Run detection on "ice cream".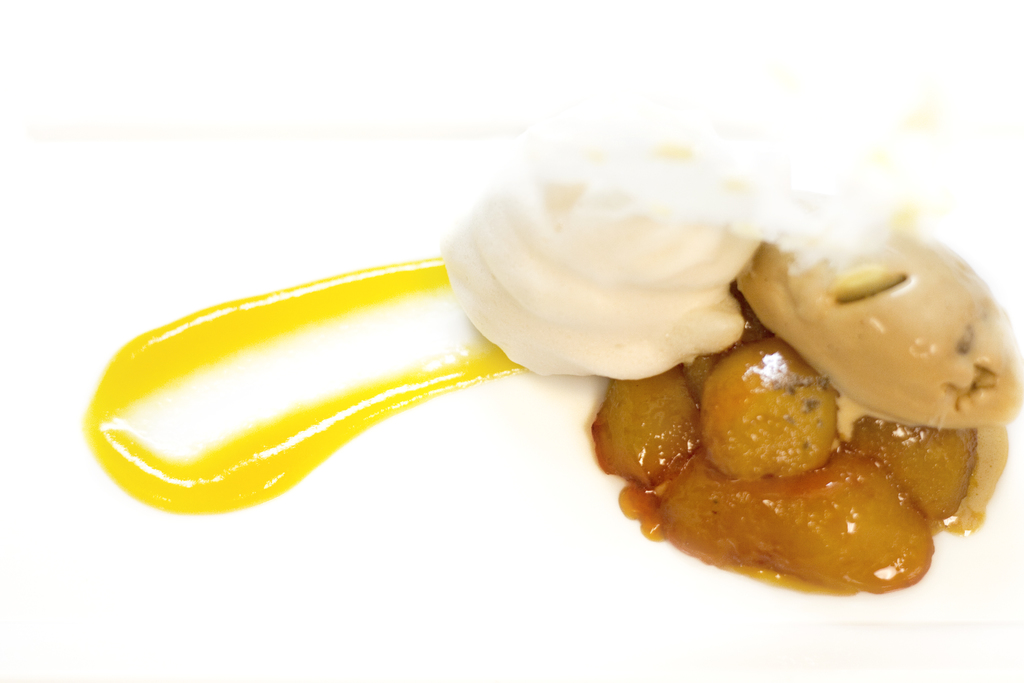
Result: x1=446 y1=120 x2=1023 y2=596.
